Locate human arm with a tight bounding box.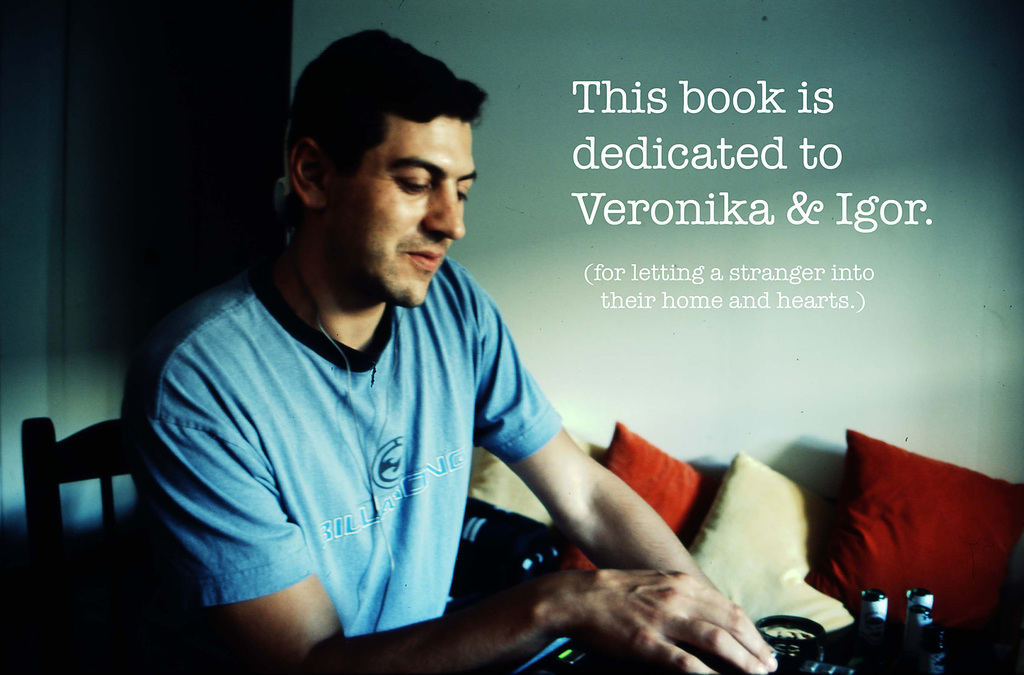
box(468, 283, 719, 586).
